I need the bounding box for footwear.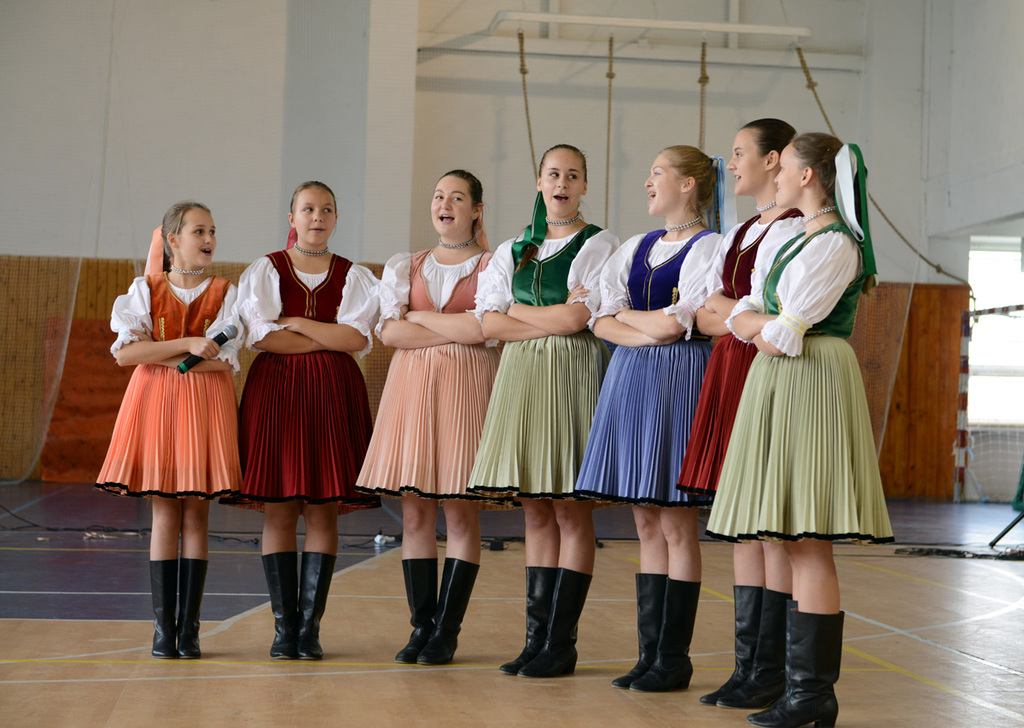
Here it is: region(498, 564, 559, 672).
